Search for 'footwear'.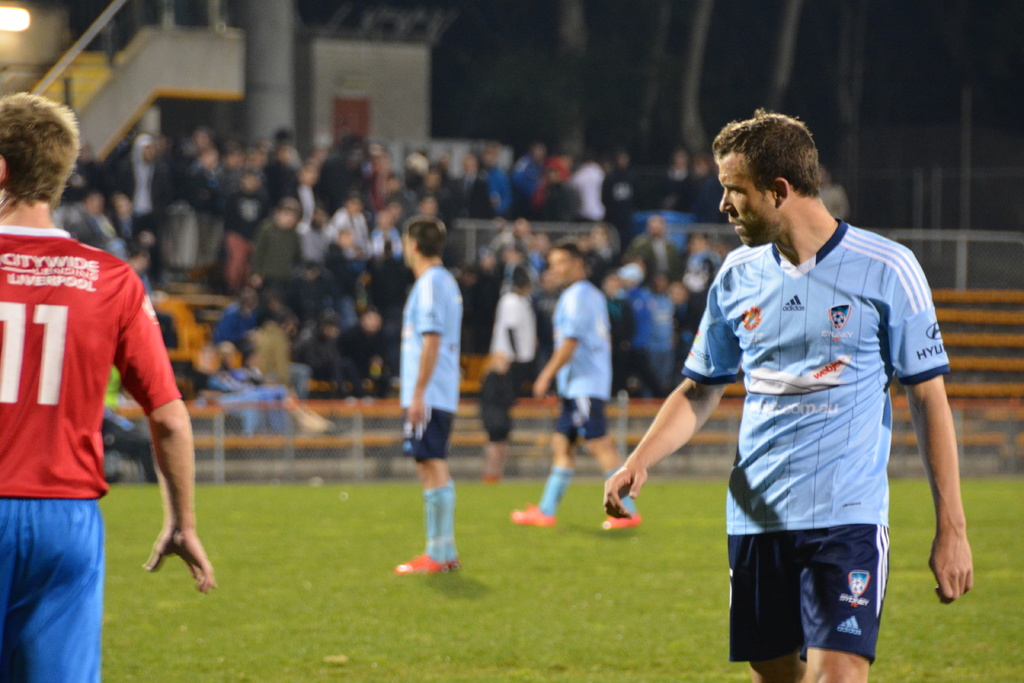
Found at Rect(600, 512, 644, 533).
